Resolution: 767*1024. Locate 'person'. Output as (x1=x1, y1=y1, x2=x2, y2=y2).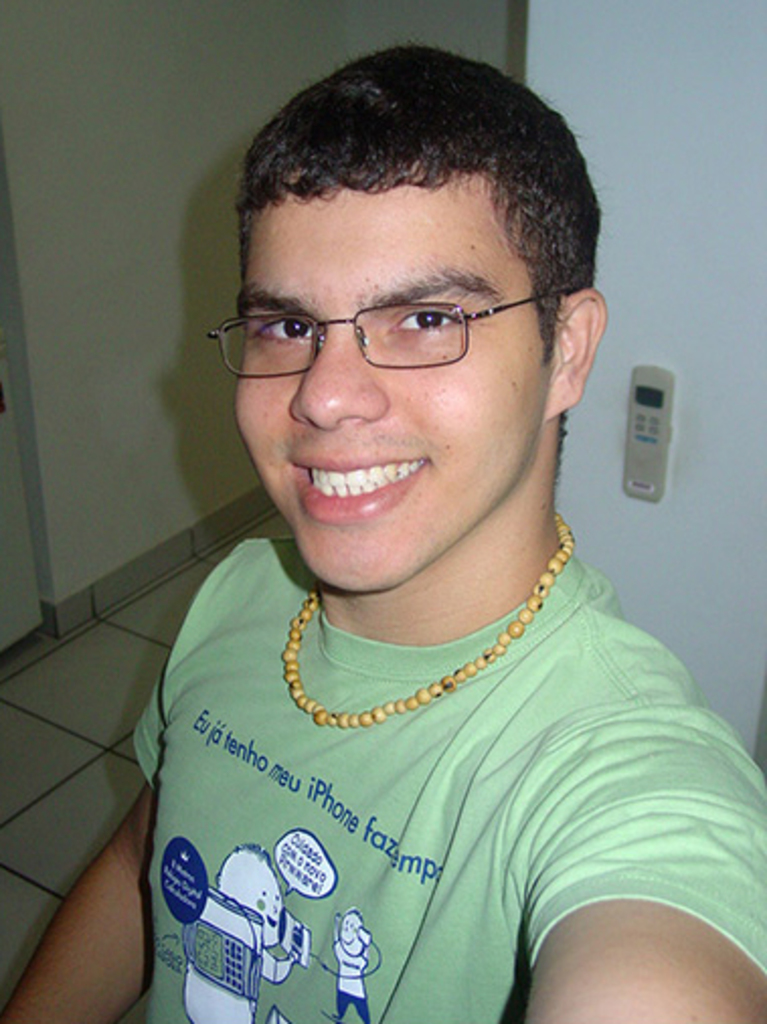
(x1=0, y1=40, x2=765, y2=1022).
